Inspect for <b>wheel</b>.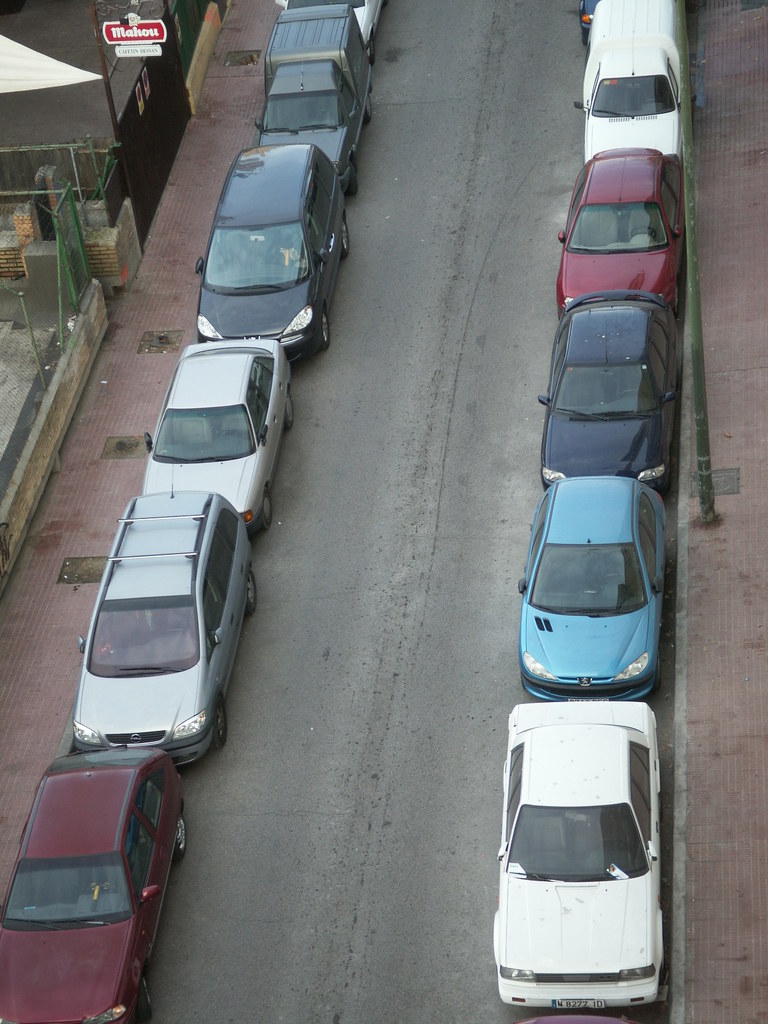
Inspection: [x1=340, y1=220, x2=350, y2=259].
